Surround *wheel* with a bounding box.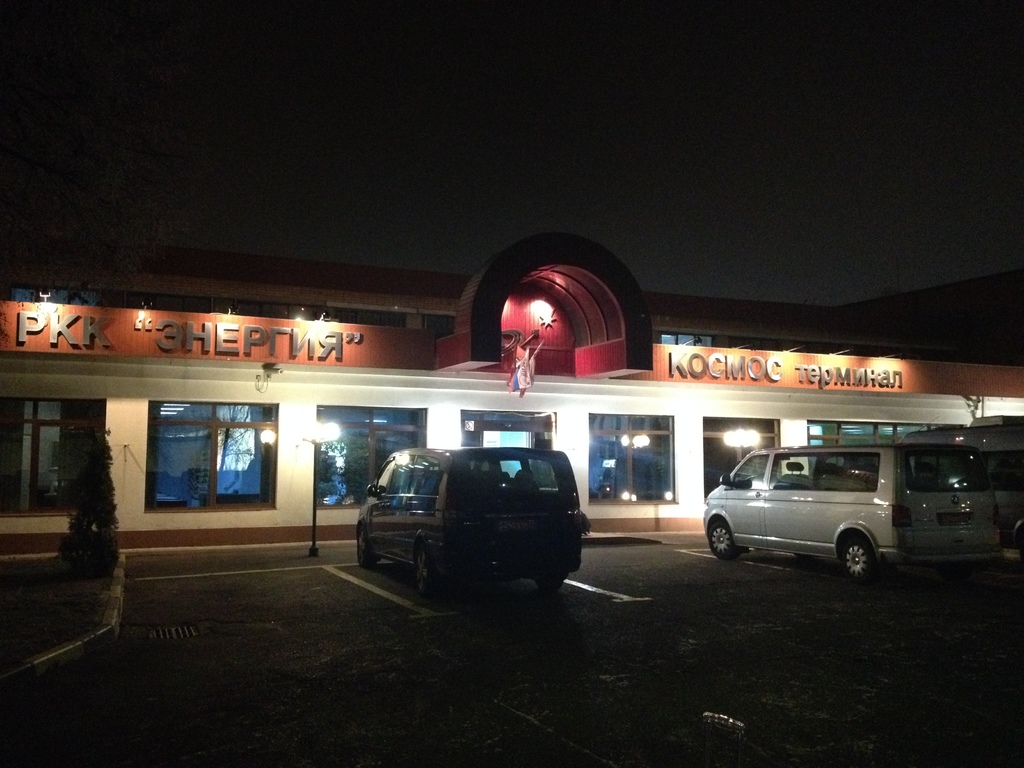
[357,528,378,569].
